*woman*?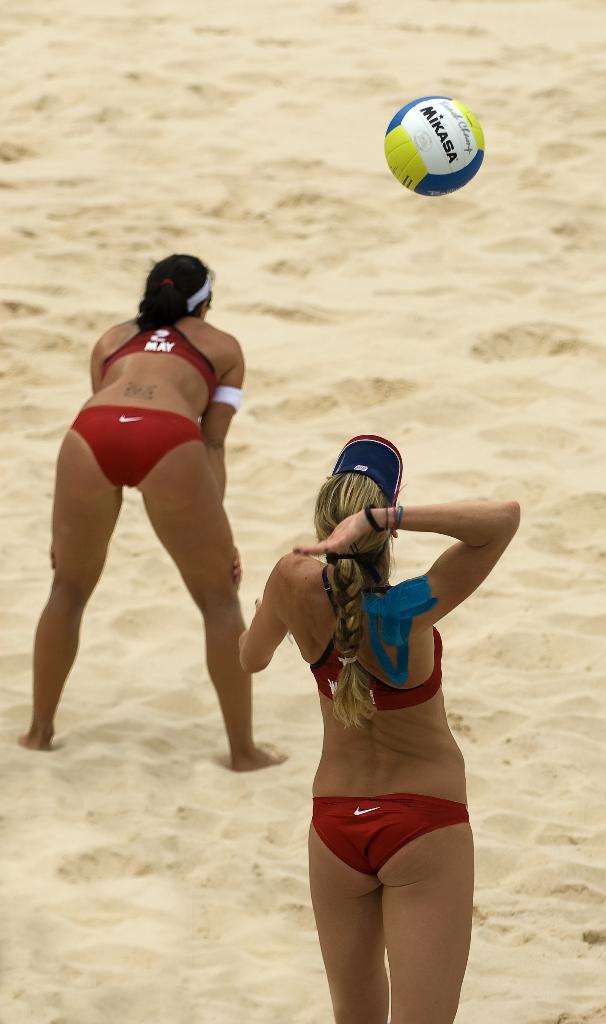
left=243, top=406, right=495, bottom=1023
